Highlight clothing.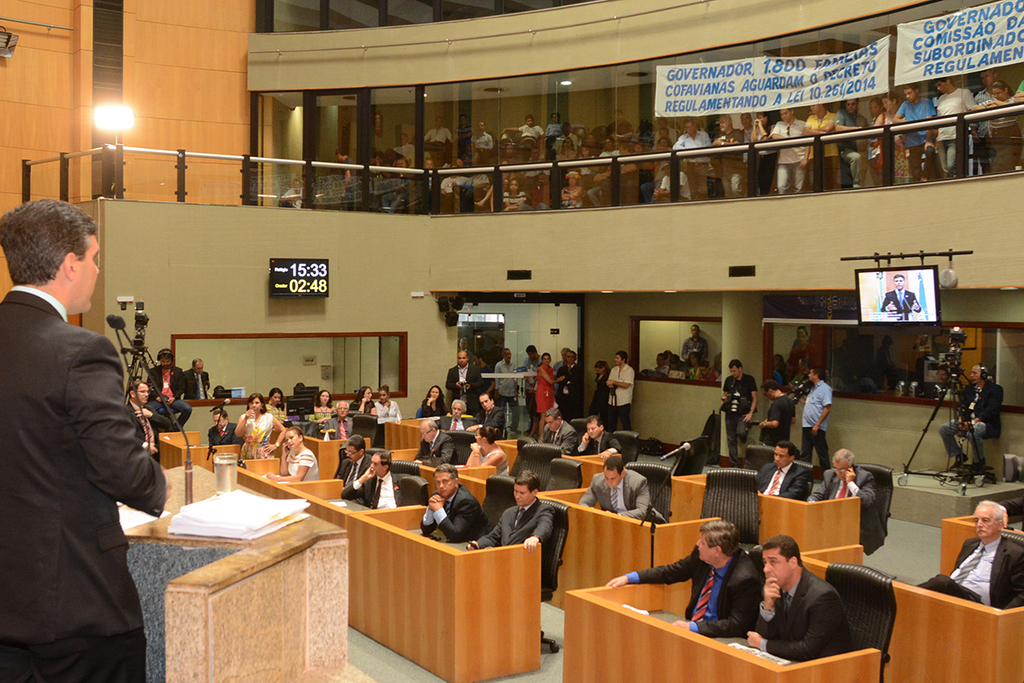
Highlighted region: 744, 114, 771, 194.
